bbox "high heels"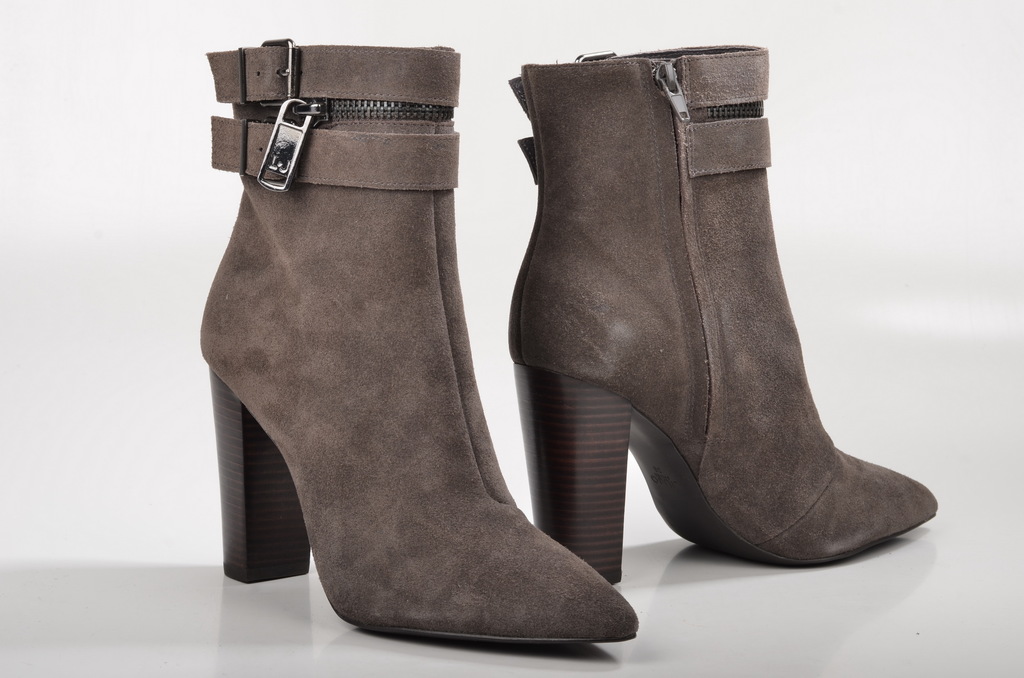
bbox(505, 43, 939, 585)
